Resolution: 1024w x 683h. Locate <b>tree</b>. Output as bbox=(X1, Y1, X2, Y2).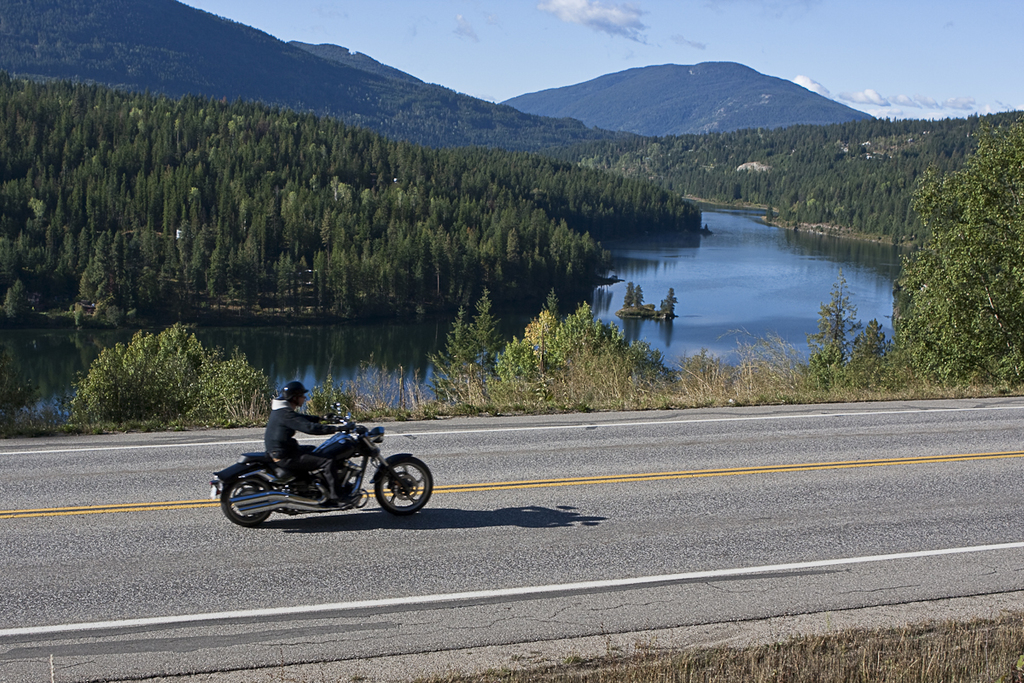
bbox=(893, 112, 1023, 394).
